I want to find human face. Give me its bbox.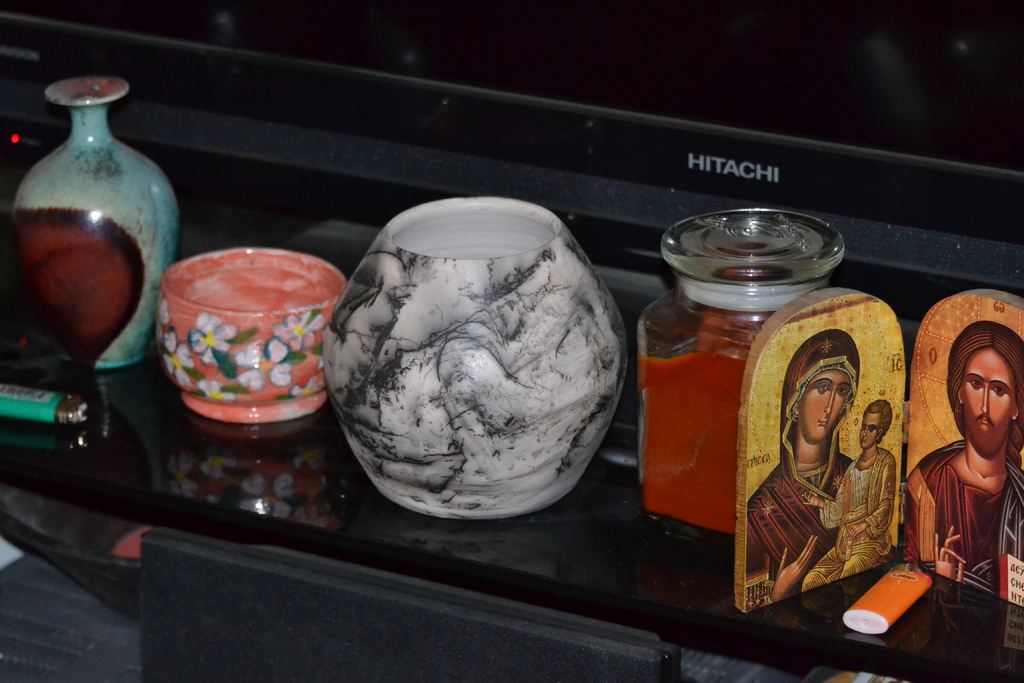
(955,350,1014,457).
